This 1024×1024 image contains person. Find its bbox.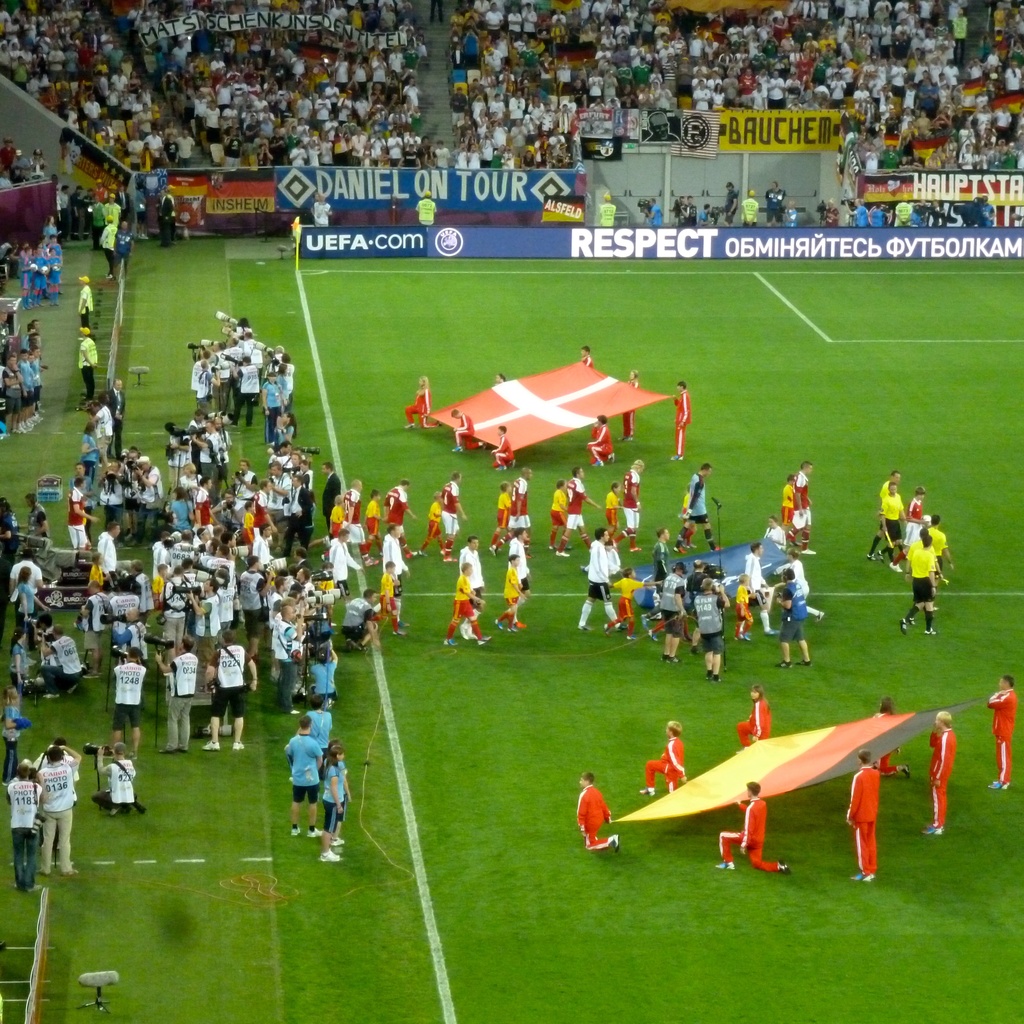
bbox=(42, 738, 80, 877).
